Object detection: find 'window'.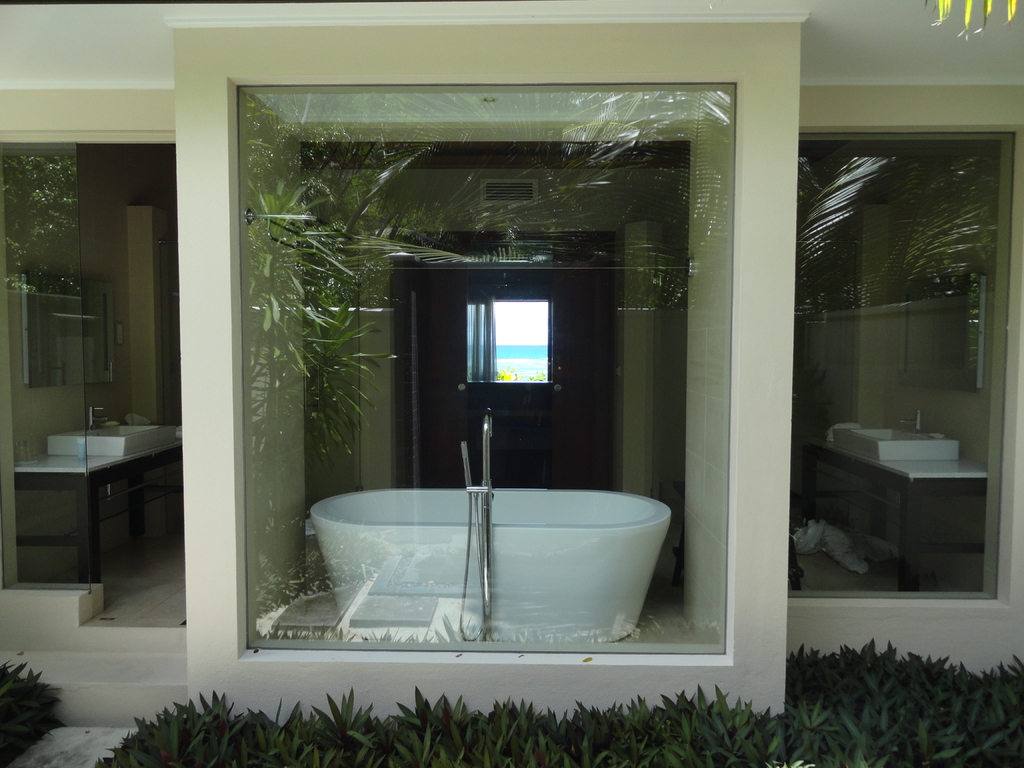
[left=465, top=288, right=549, bottom=381].
